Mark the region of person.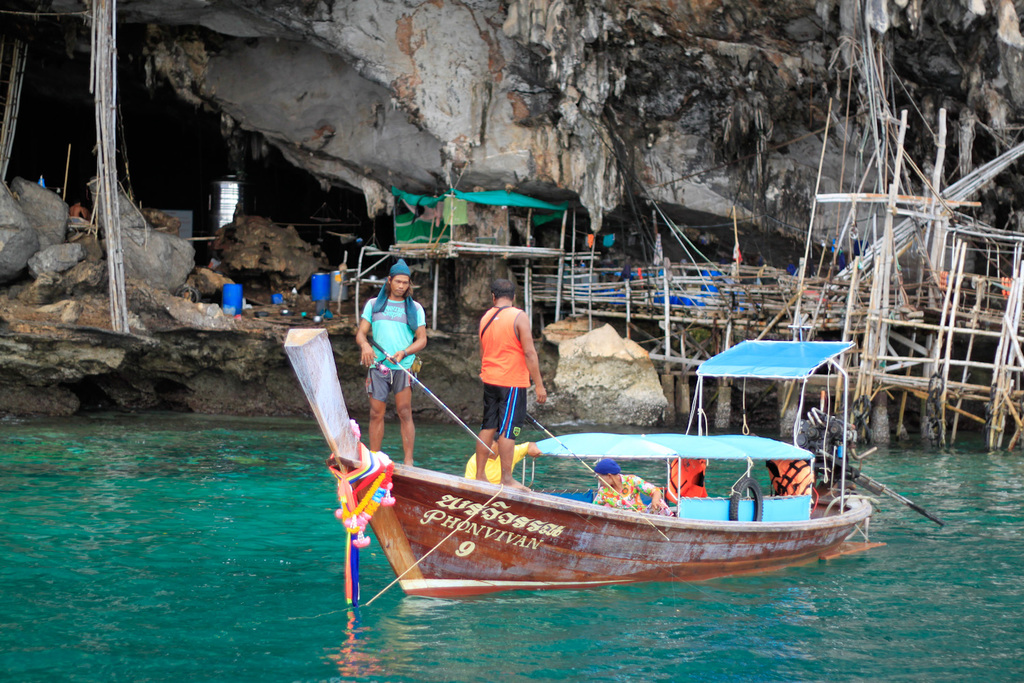
Region: 358,260,432,460.
